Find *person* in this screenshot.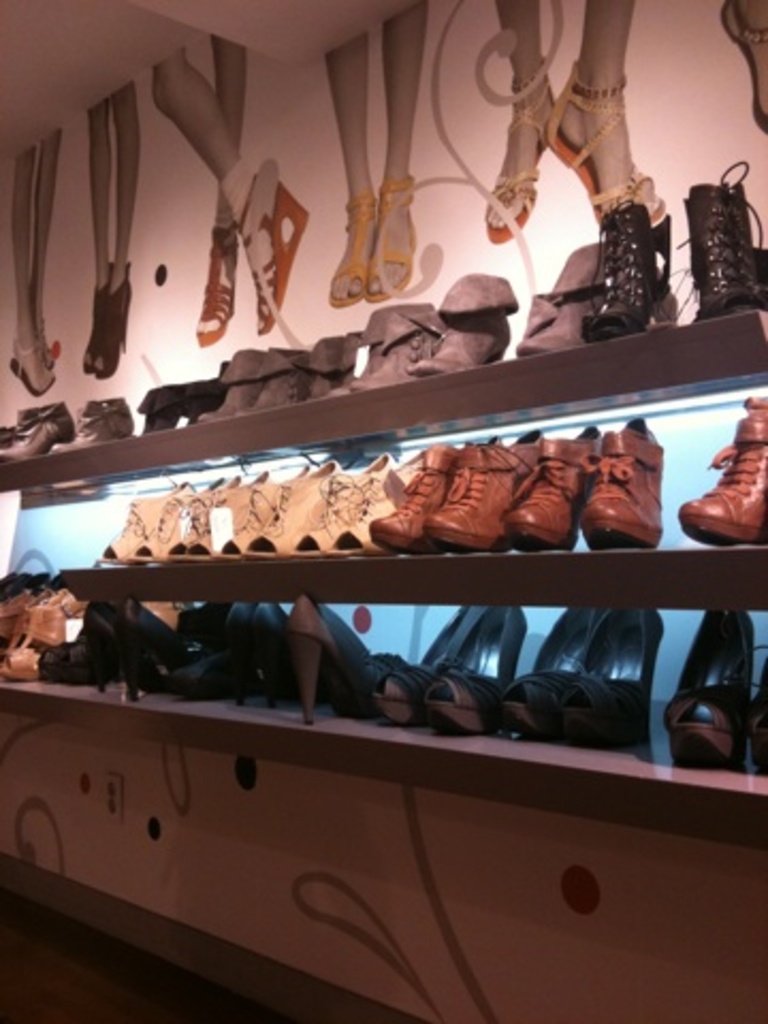
The bounding box for *person* is x1=324 y1=2 x2=420 y2=311.
